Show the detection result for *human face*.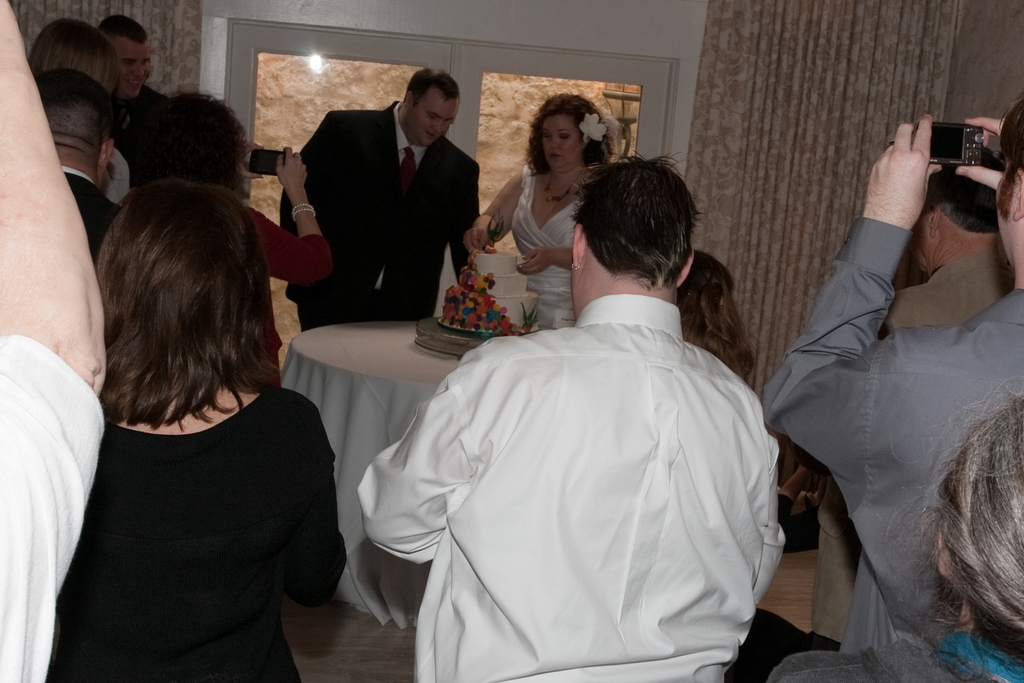
region(996, 152, 1015, 267).
